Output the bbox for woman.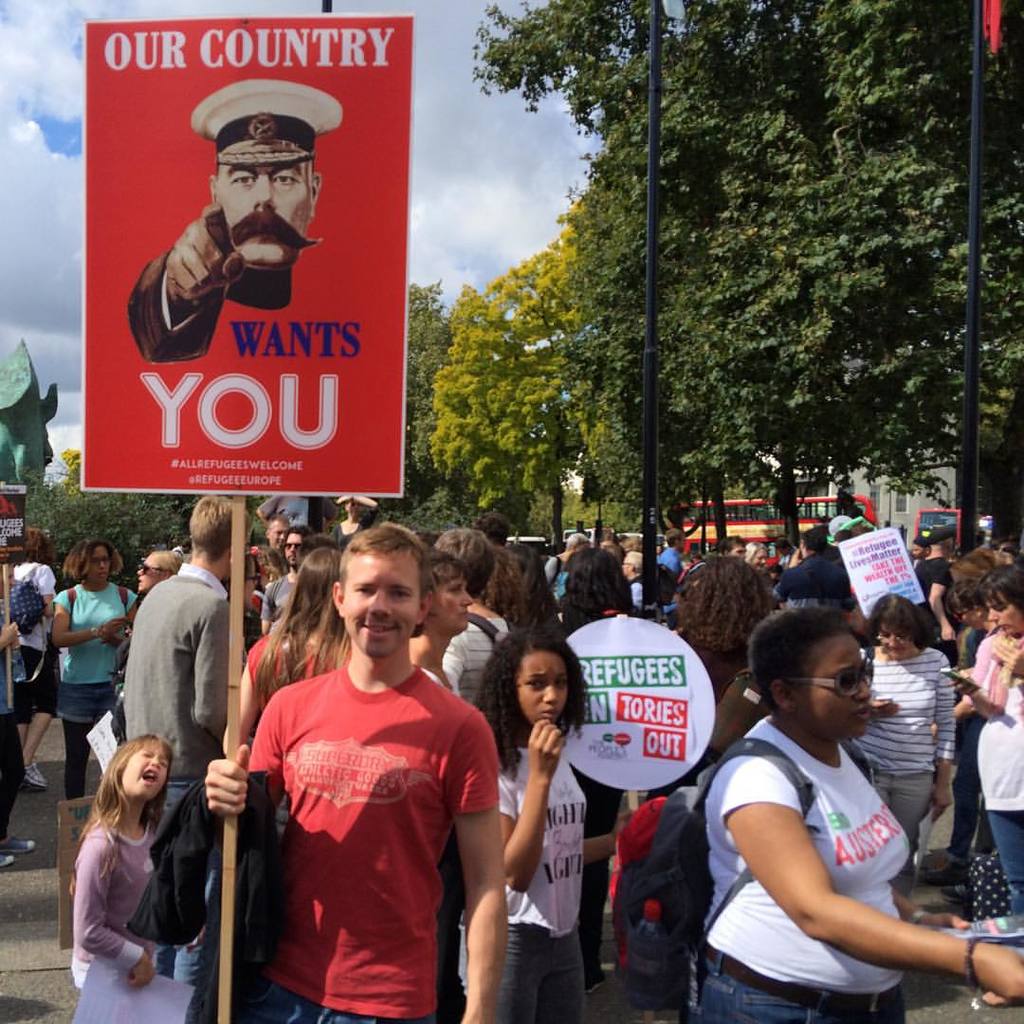
666, 551, 777, 700.
